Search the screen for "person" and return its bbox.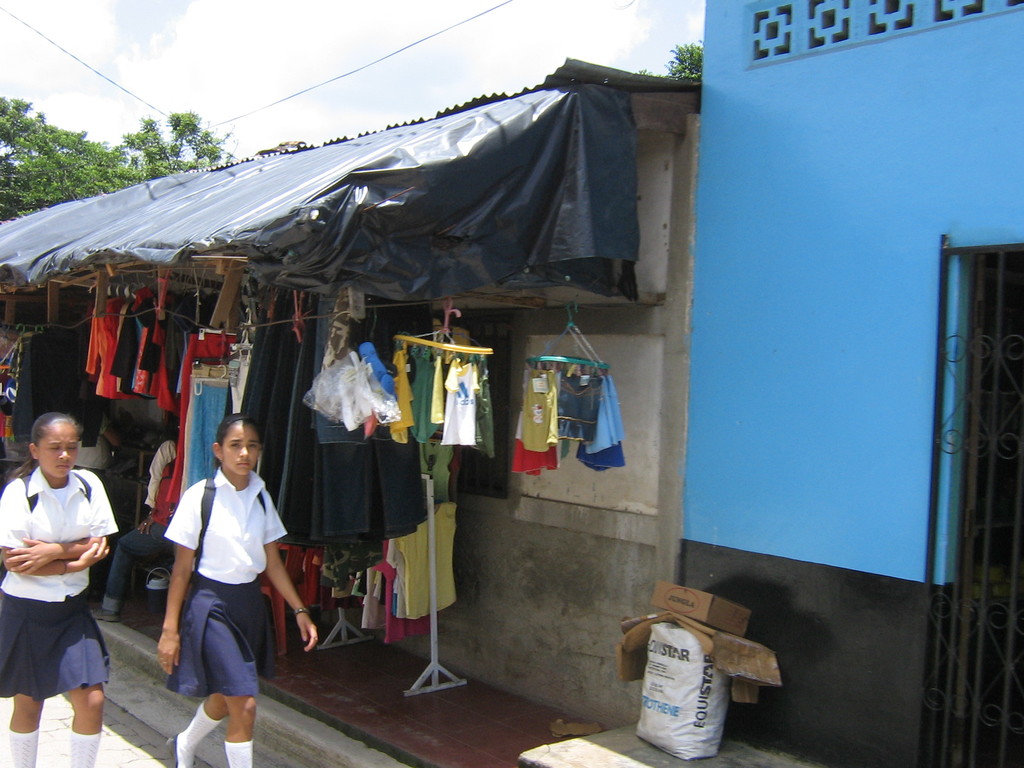
Found: [left=89, top=452, right=177, bottom=619].
